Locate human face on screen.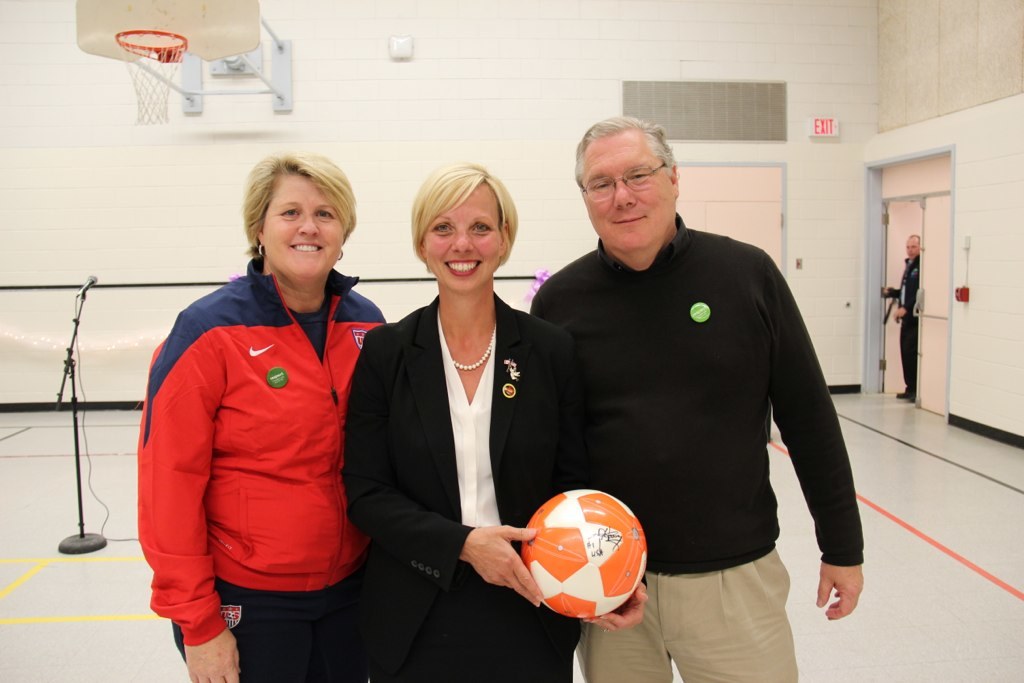
On screen at rect(423, 179, 507, 293).
